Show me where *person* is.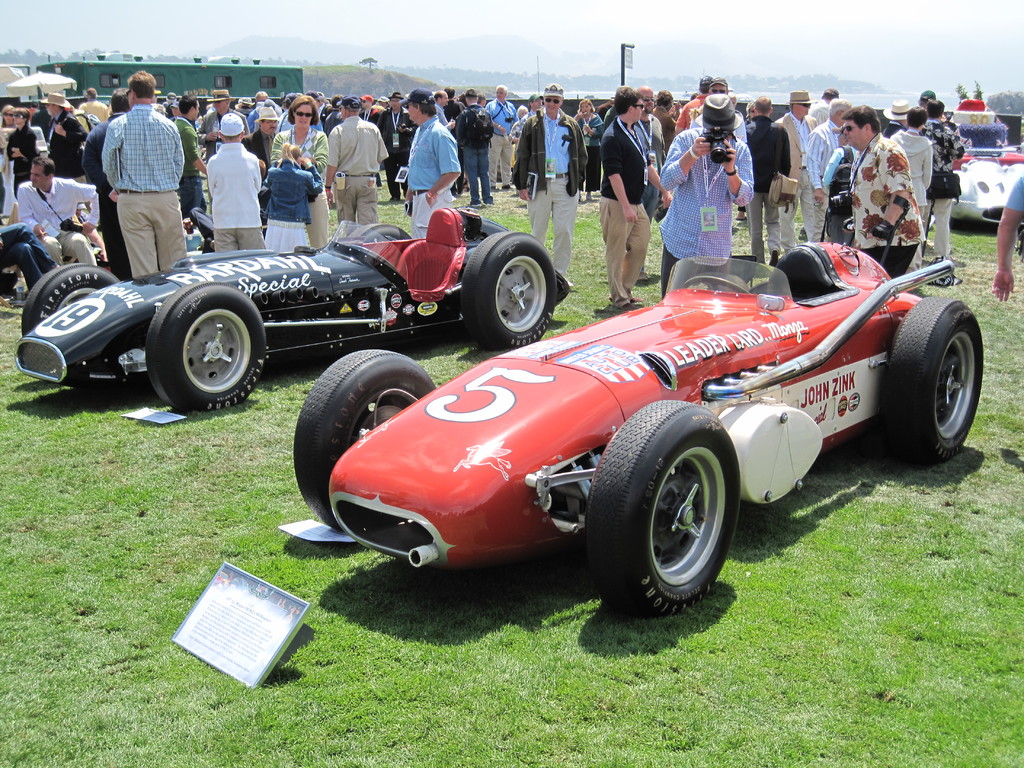
*person* is at x1=627 y1=83 x2=669 y2=216.
